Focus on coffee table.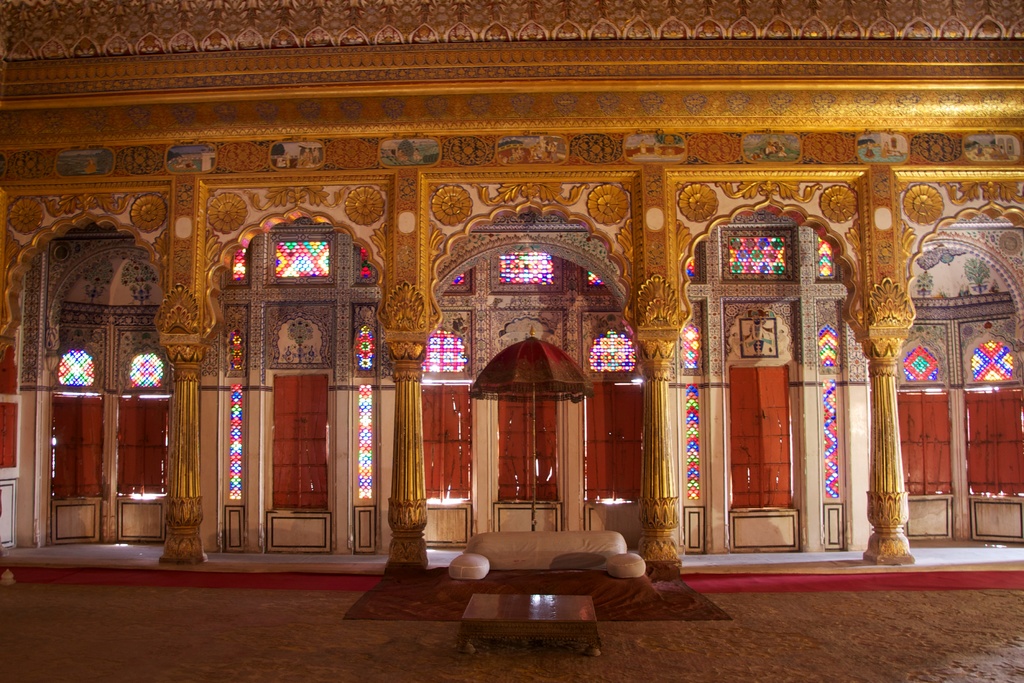
Focused at bbox(426, 577, 619, 658).
